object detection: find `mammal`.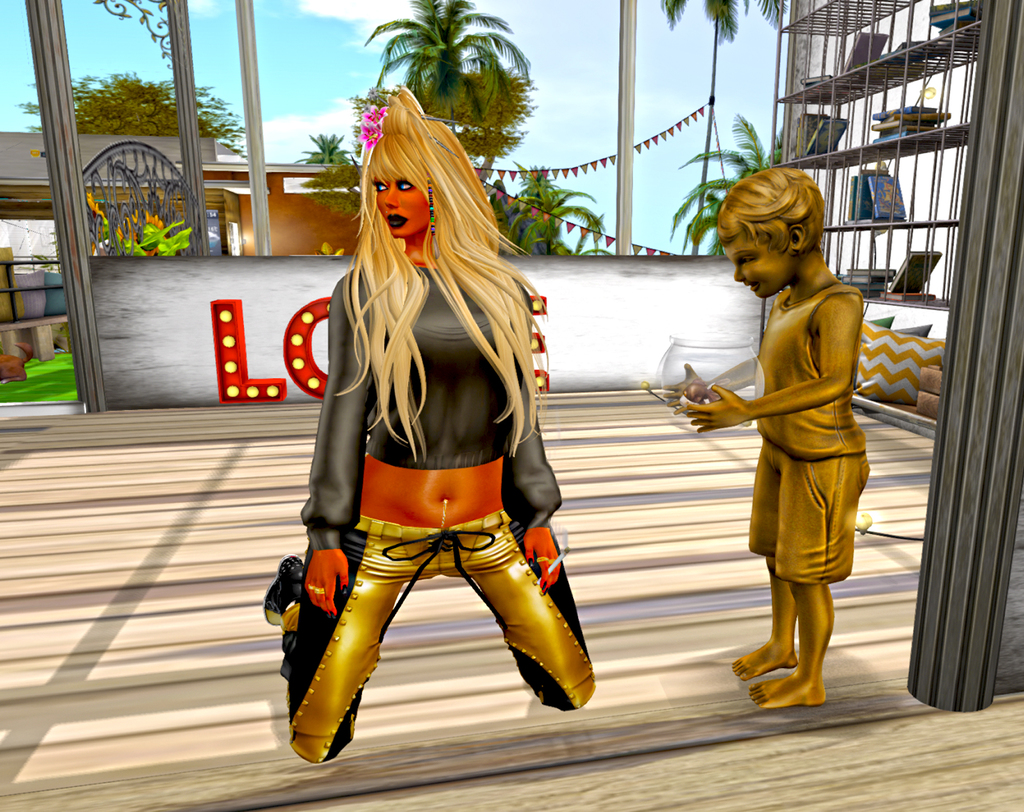
[x1=665, y1=154, x2=872, y2=708].
